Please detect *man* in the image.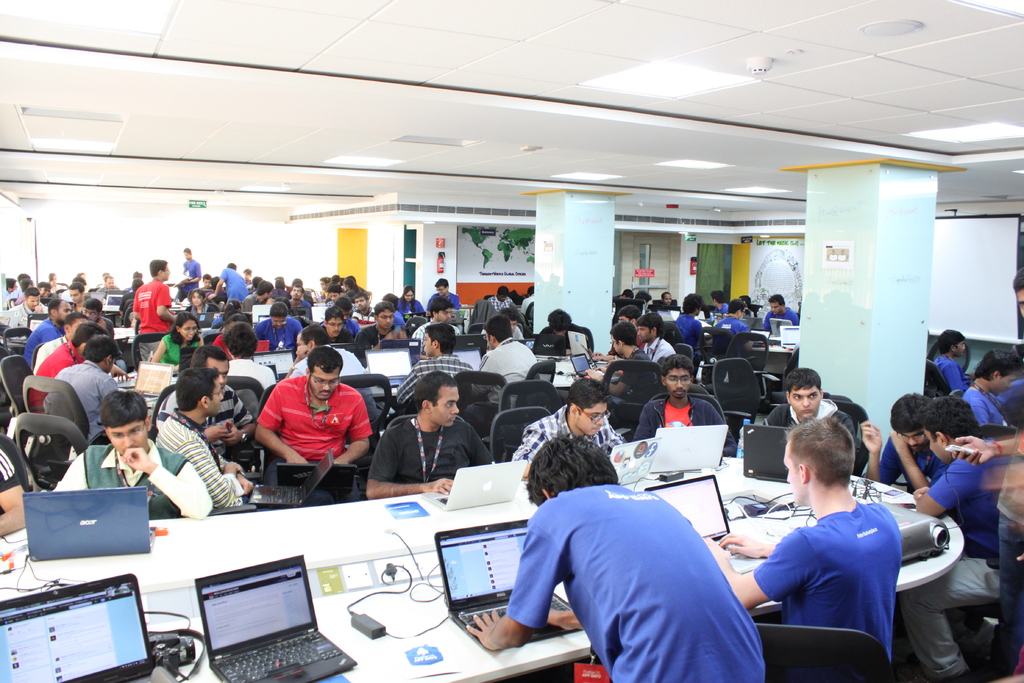
586,312,646,362.
